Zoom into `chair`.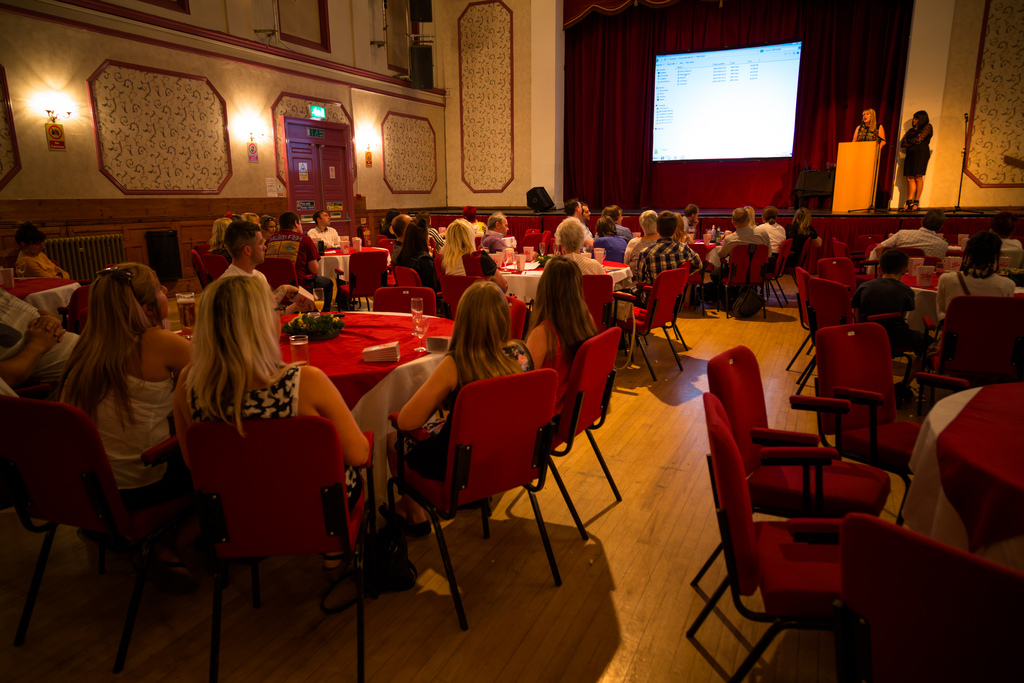
Zoom target: [548,329,626,541].
